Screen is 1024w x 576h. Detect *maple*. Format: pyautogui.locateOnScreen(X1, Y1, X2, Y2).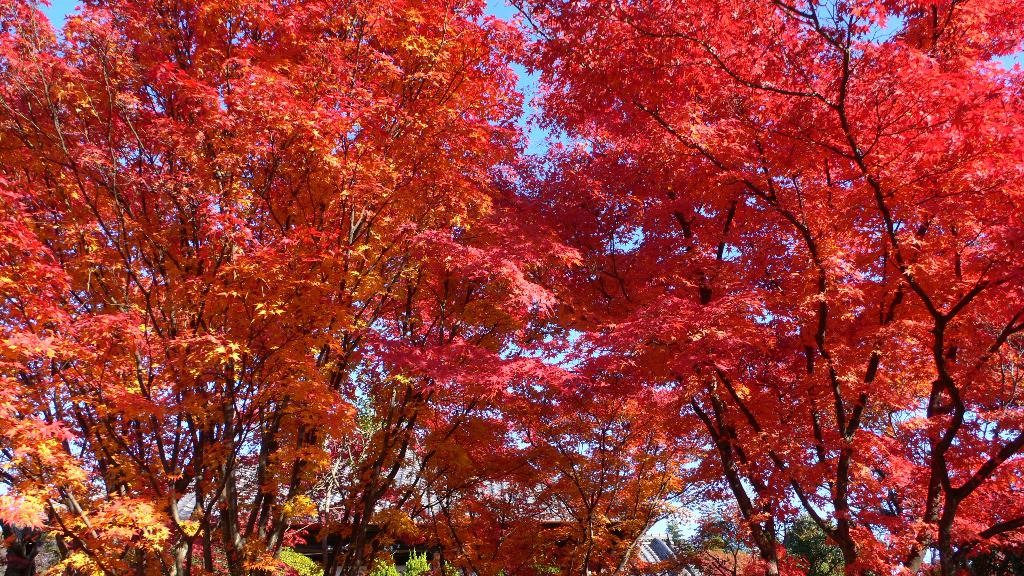
pyautogui.locateOnScreen(0, 2, 1023, 573).
